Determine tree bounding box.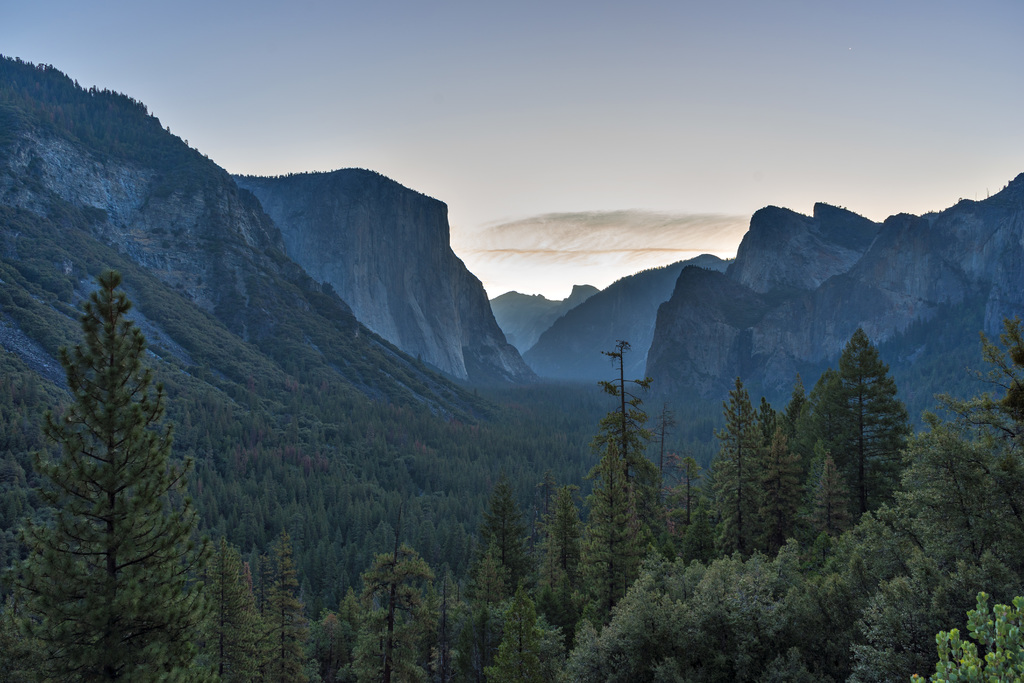
Determined: l=561, t=320, r=1023, b=682.
